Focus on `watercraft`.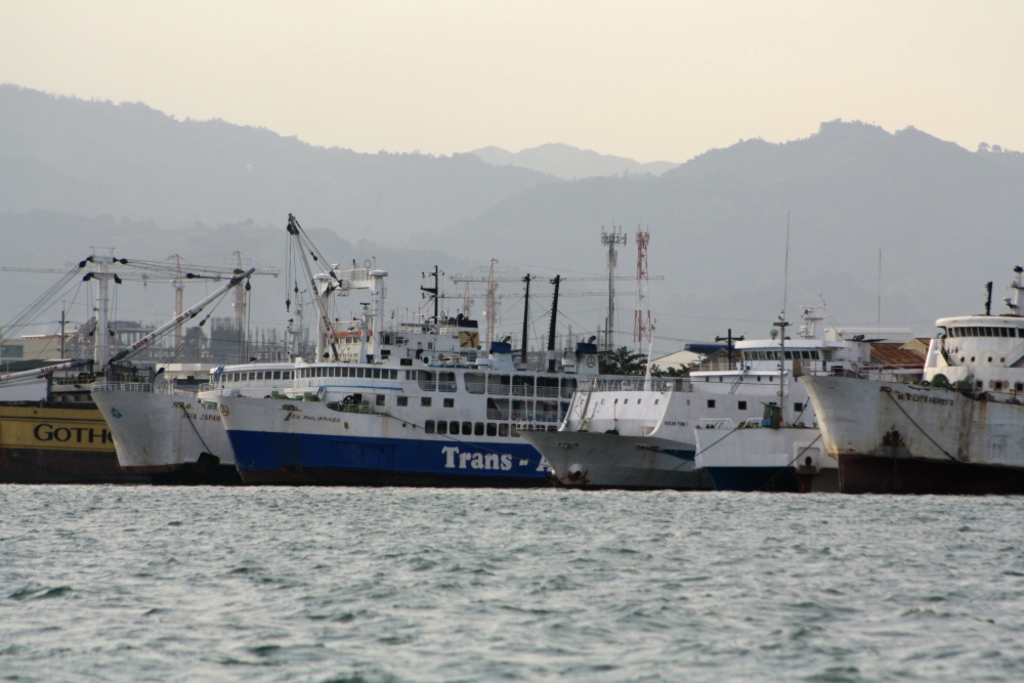
Focused at select_region(806, 264, 1020, 483).
